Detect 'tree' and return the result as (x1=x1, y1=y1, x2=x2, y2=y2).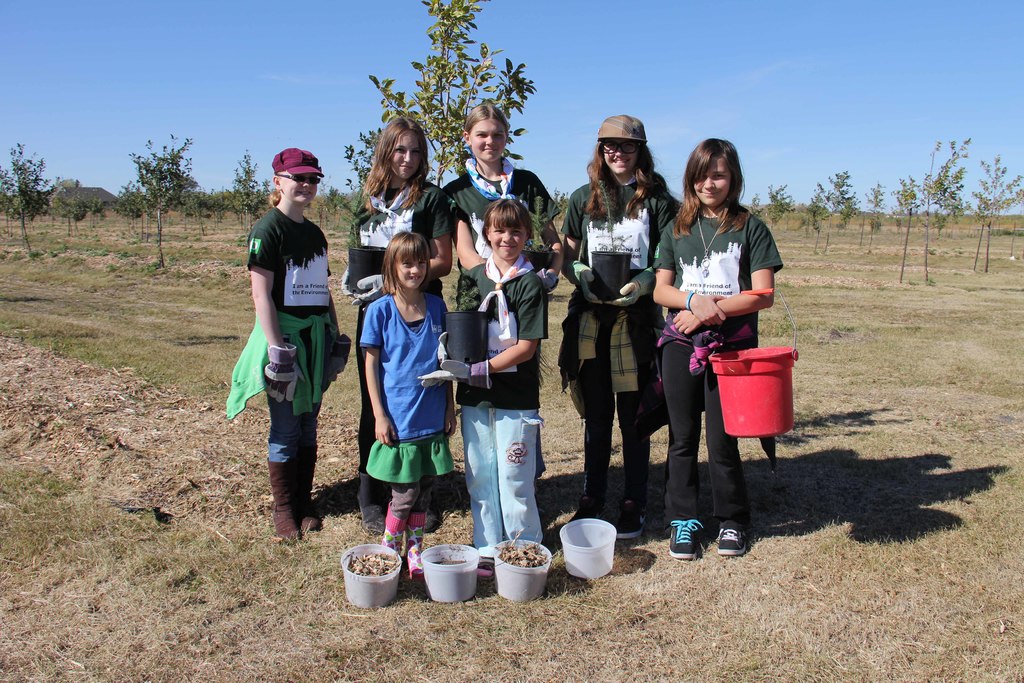
(x1=821, y1=151, x2=860, y2=248).
